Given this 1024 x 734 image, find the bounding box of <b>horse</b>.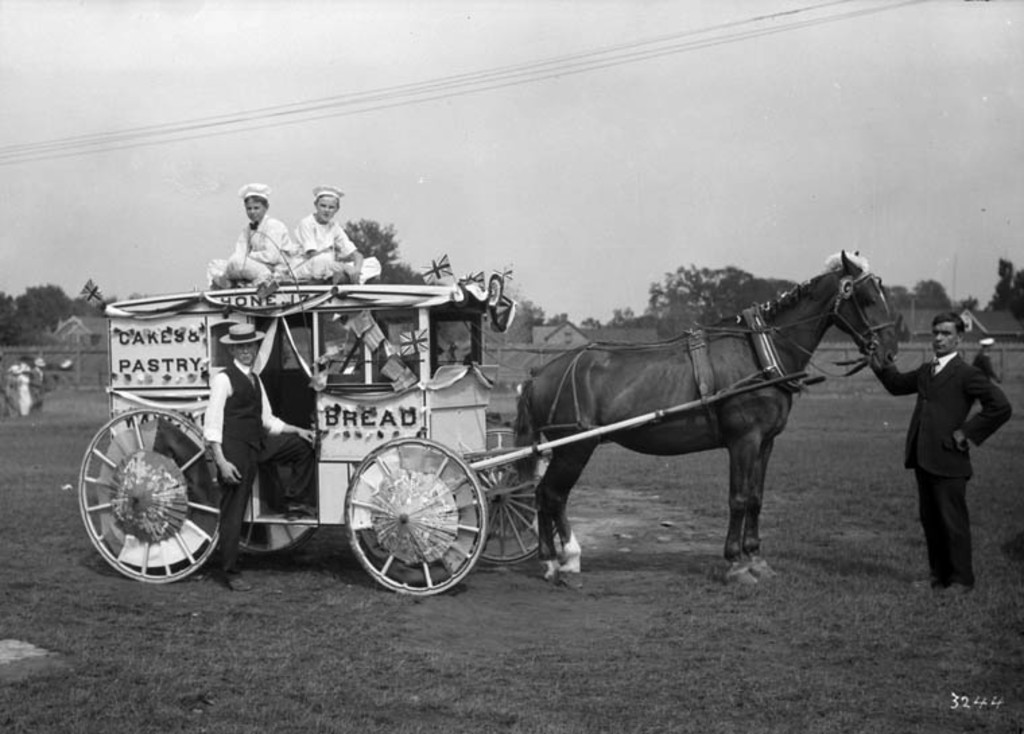
(513, 245, 907, 593).
